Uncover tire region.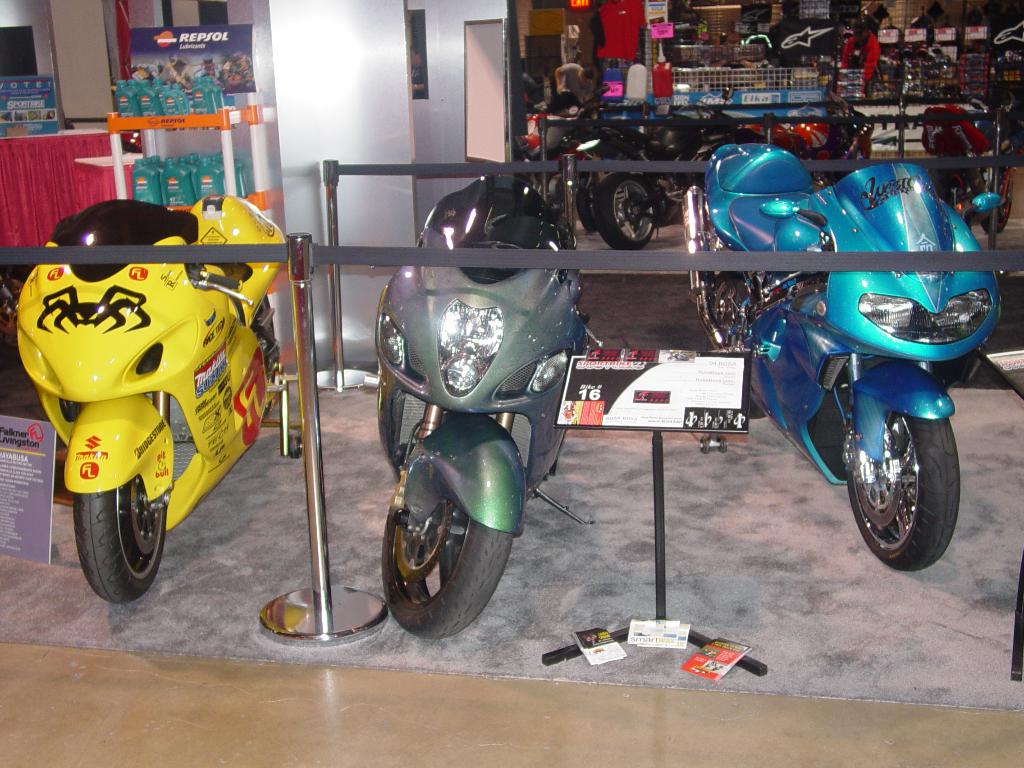
Uncovered: 842,410,966,570.
